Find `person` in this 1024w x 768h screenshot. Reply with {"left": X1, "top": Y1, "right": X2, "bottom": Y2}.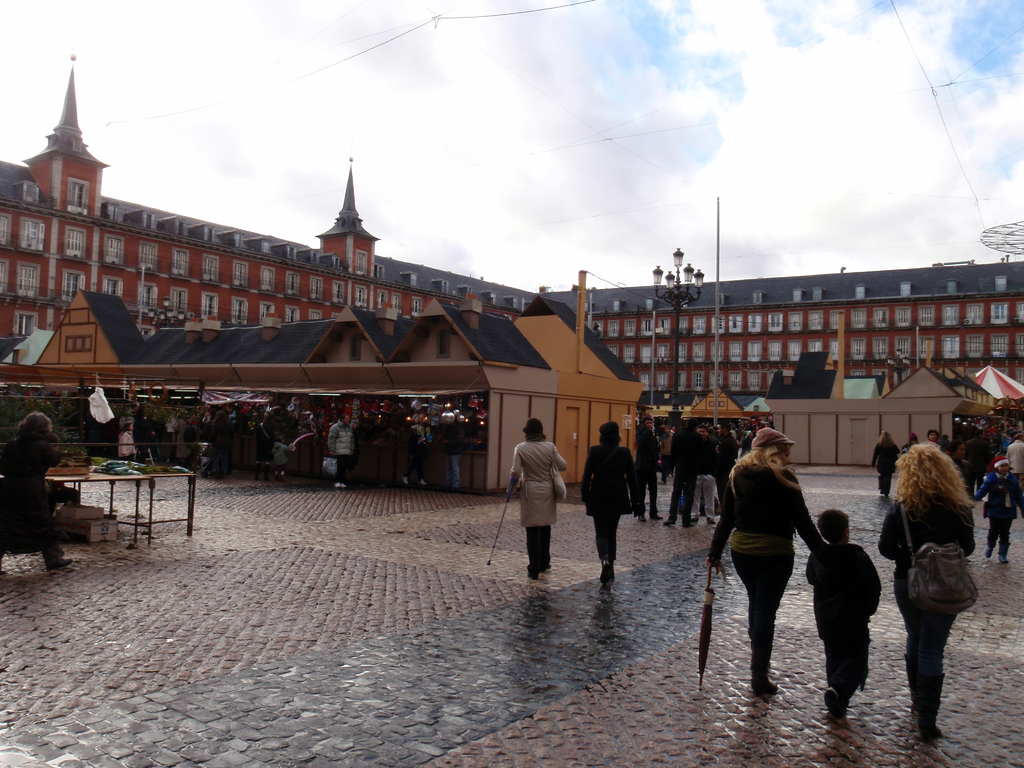
{"left": 723, "top": 419, "right": 830, "bottom": 704}.
